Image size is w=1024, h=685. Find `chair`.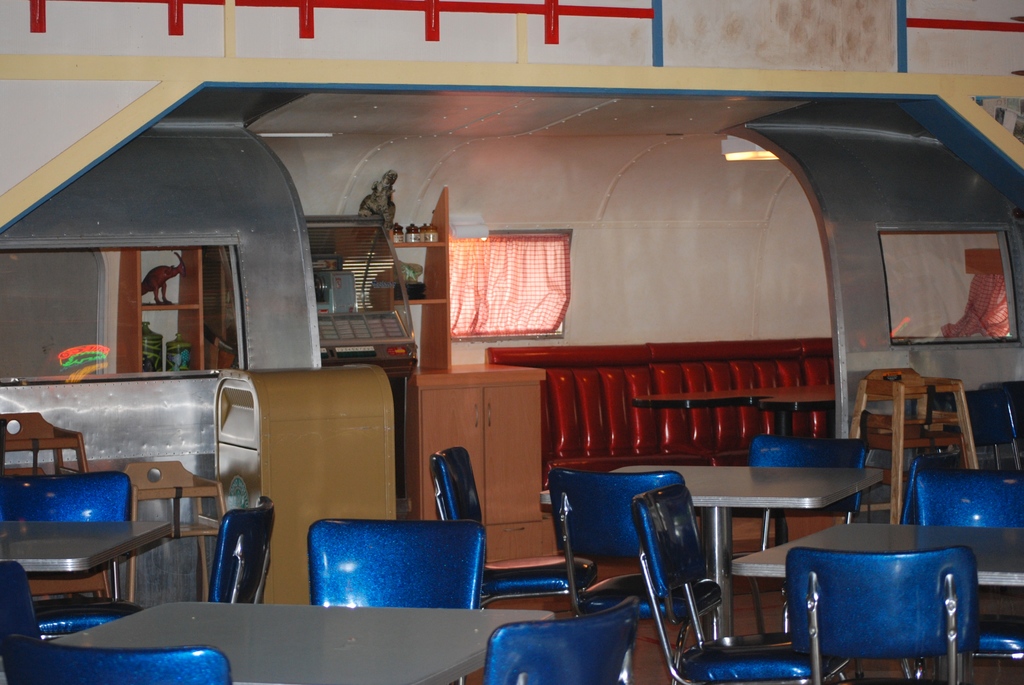
204,490,268,608.
